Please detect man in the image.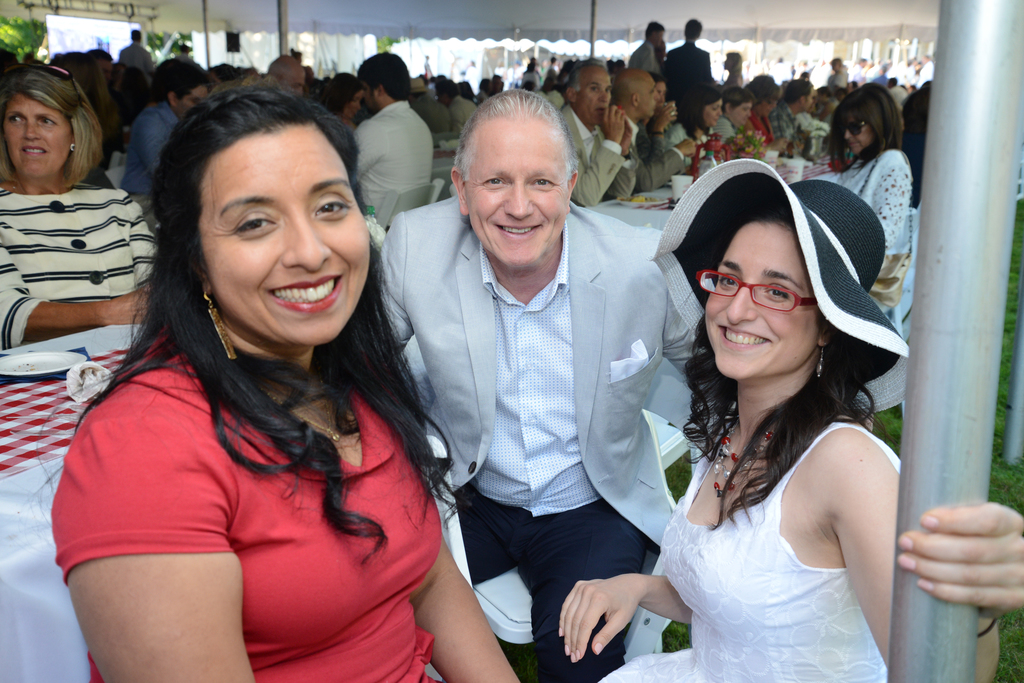
662, 12, 735, 91.
